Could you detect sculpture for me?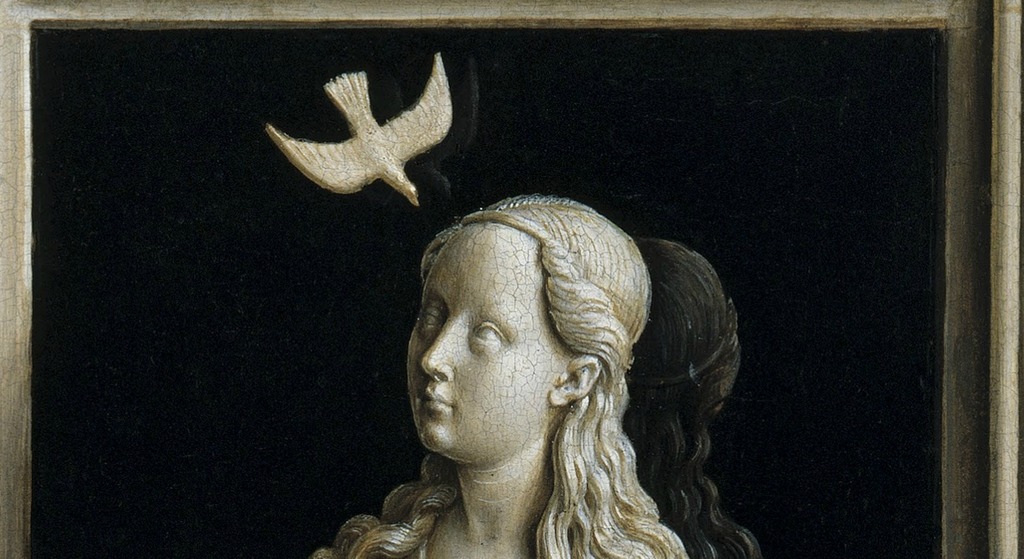
Detection result: <box>262,44,443,206</box>.
